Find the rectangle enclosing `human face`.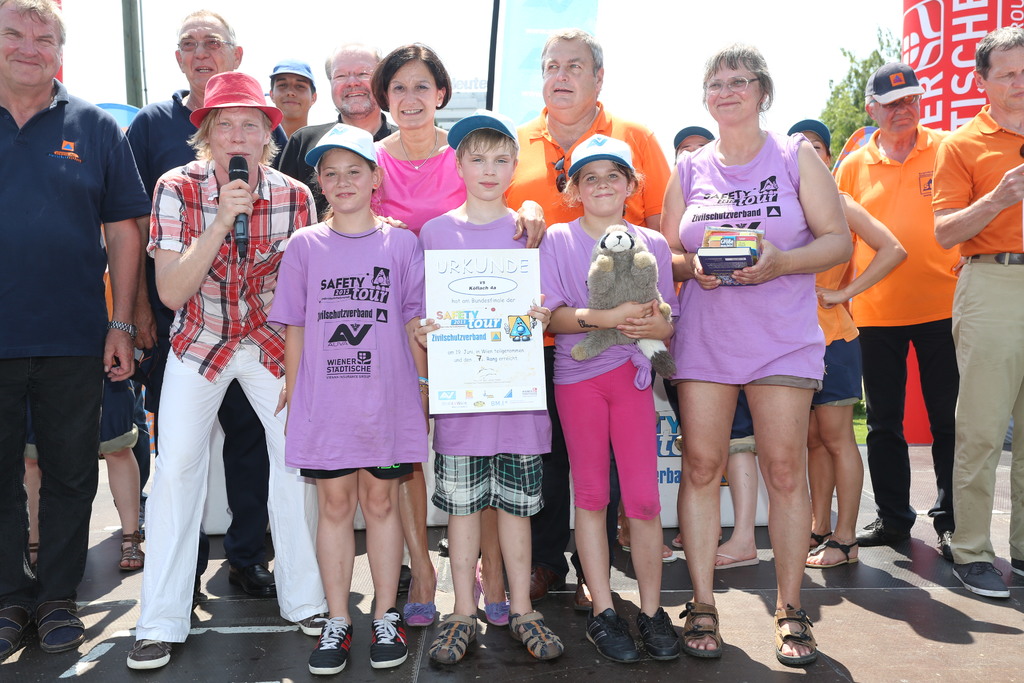
<bbox>705, 57, 766, 120</bbox>.
